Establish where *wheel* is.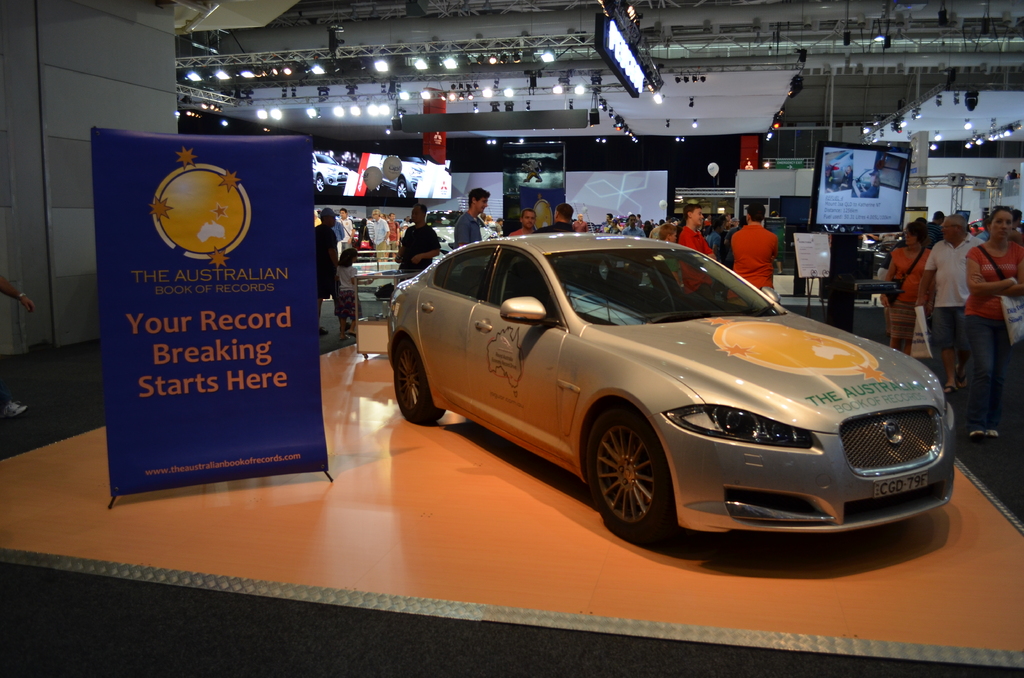
Established at pyautogui.locateOnScreen(582, 391, 671, 539).
